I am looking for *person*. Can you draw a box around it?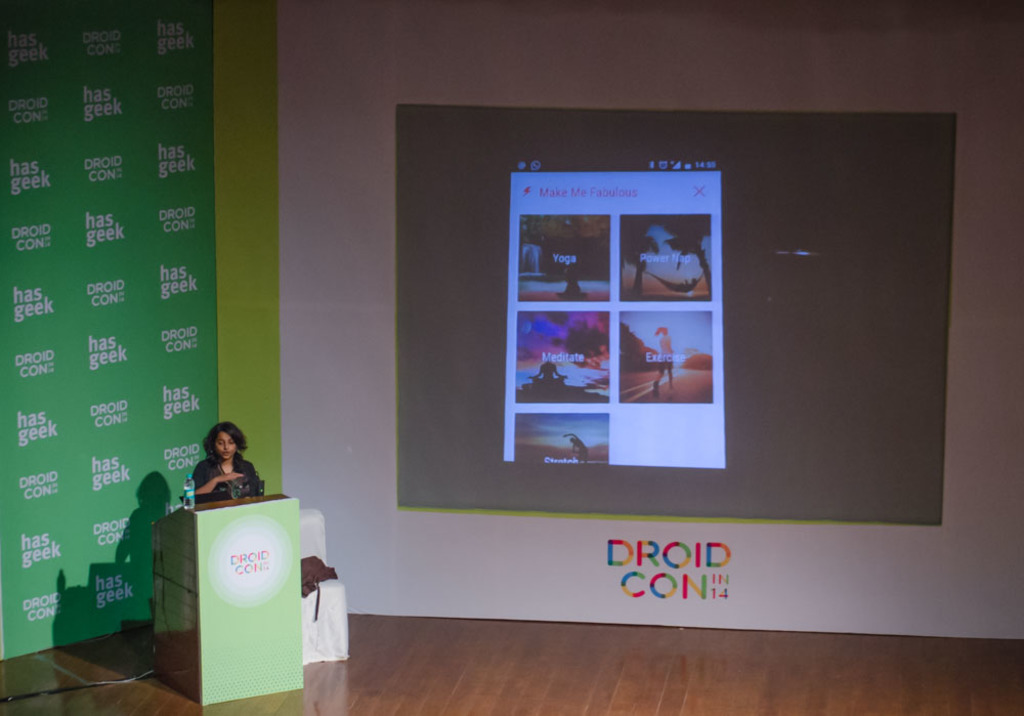
Sure, the bounding box is 648 323 679 389.
